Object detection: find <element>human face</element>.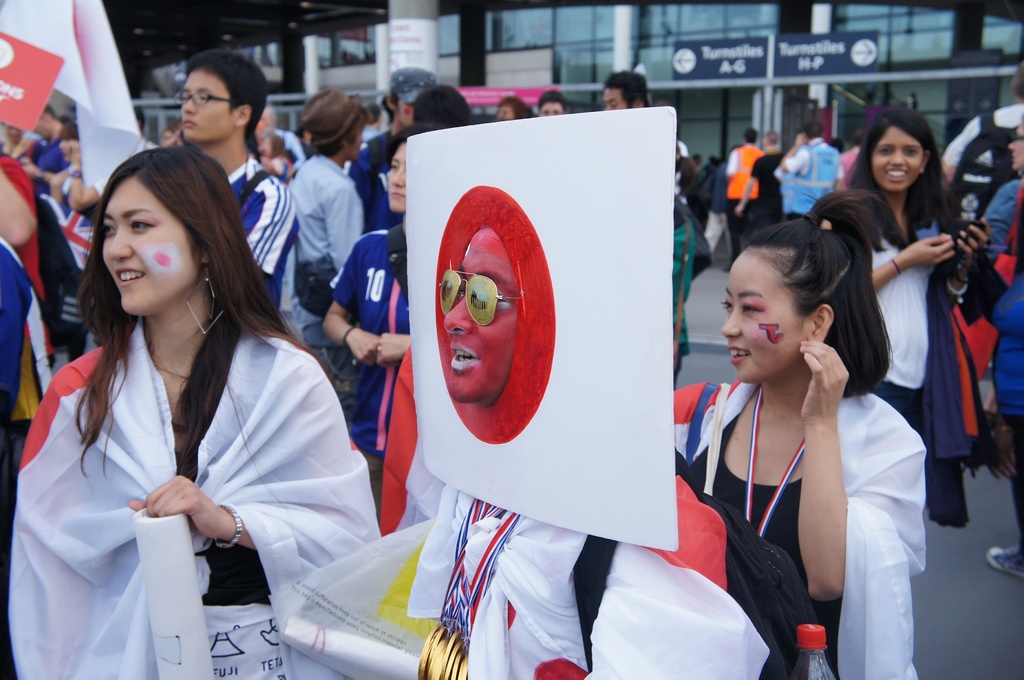
{"left": 98, "top": 176, "right": 203, "bottom": 313}.
